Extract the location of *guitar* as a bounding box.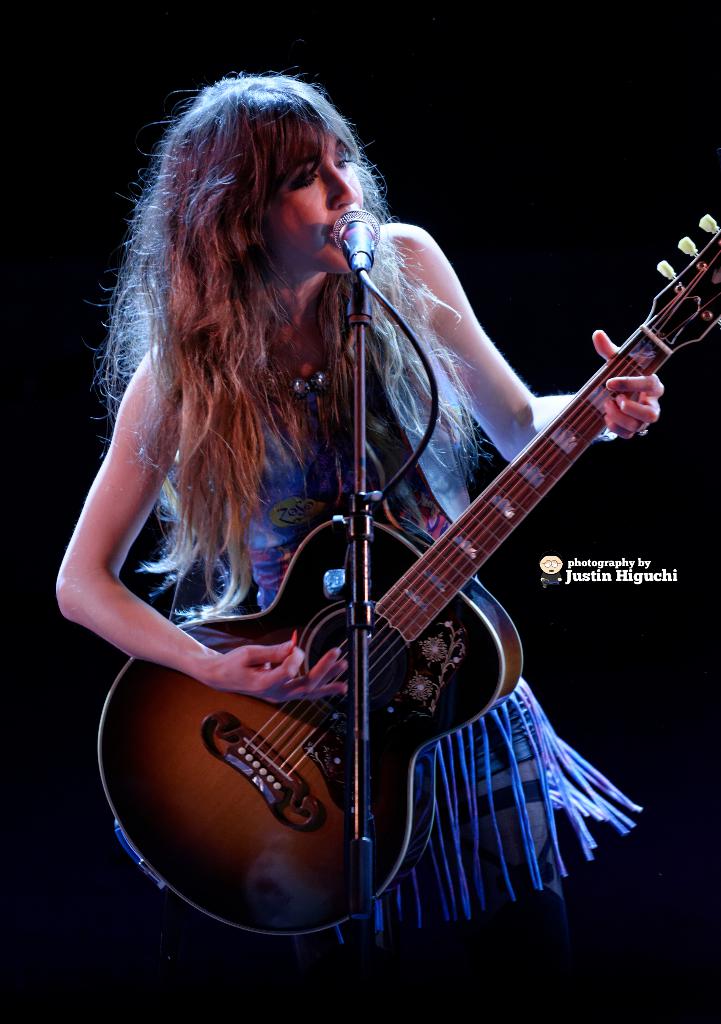
x1=121 y1=285 x2=674 y2=945.
